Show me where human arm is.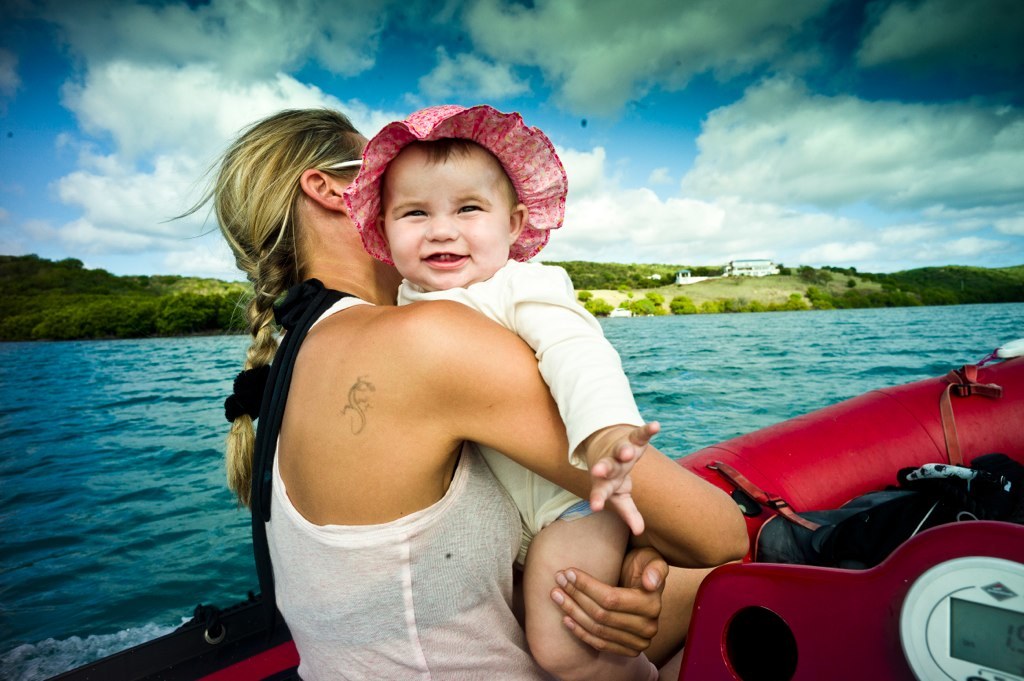
human arm is at region(547, 546, 670, 663).
